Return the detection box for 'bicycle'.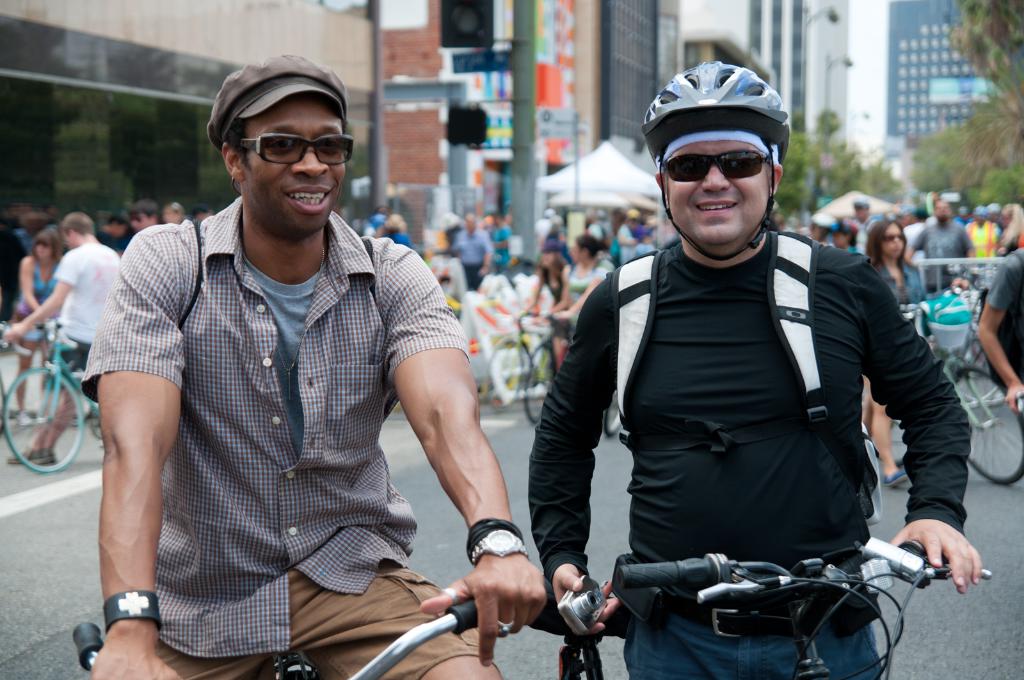
BBox(538, 516, 970, 679).
